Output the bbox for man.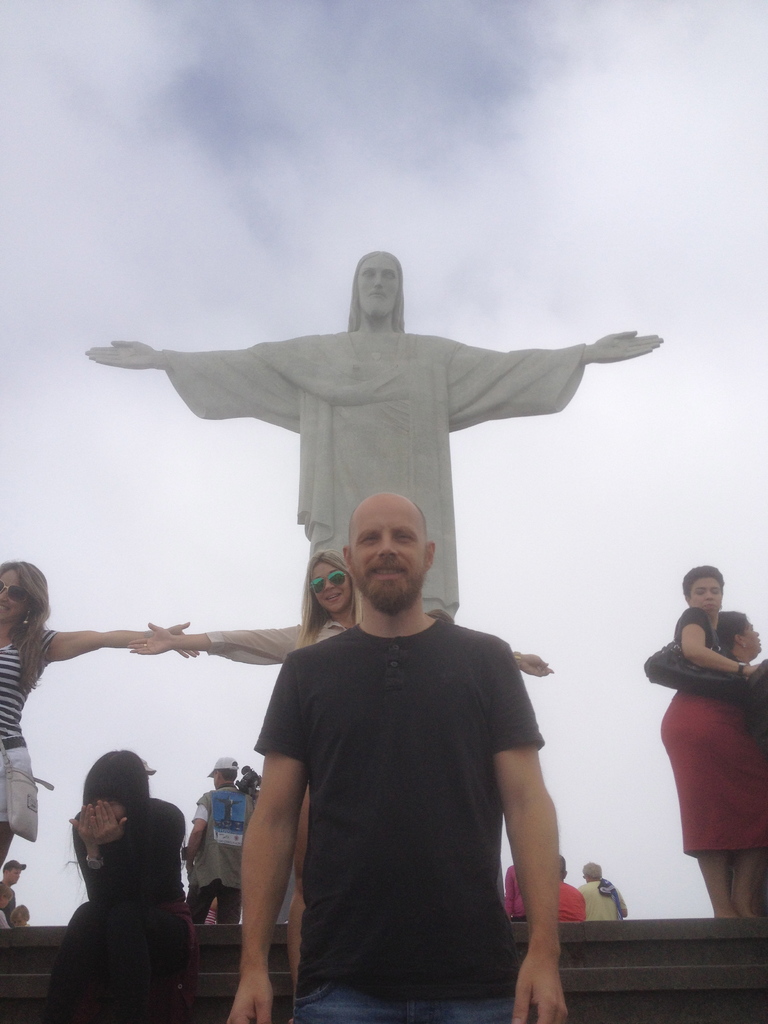
left=84, top=251, right=667, bottom=616.
